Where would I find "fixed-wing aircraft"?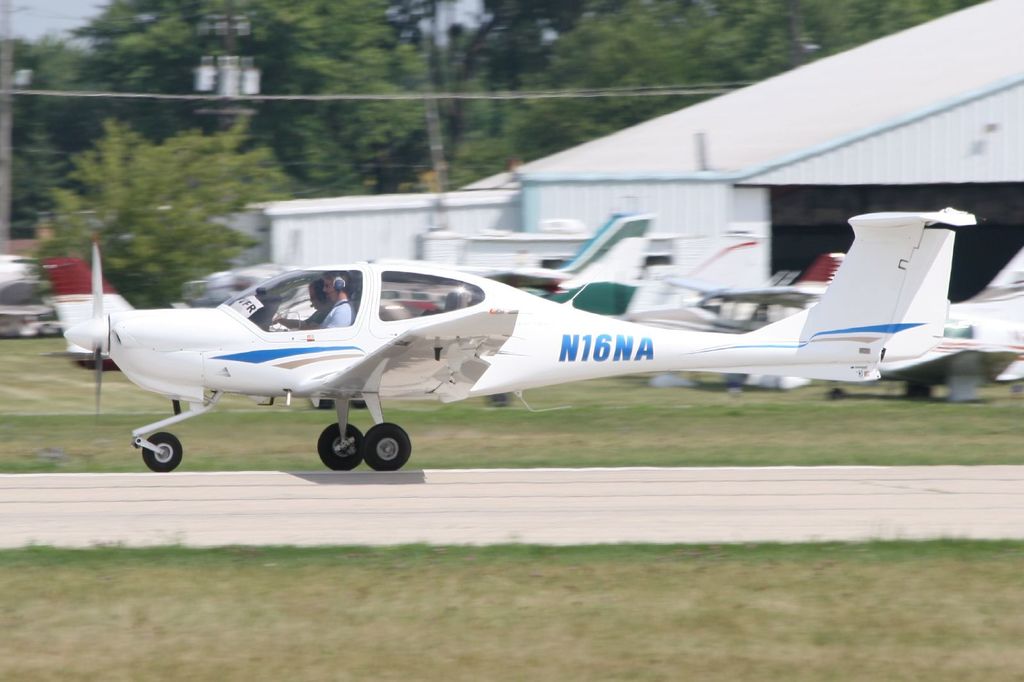
At [left=714, top=233, right=1023, bottom=399].
